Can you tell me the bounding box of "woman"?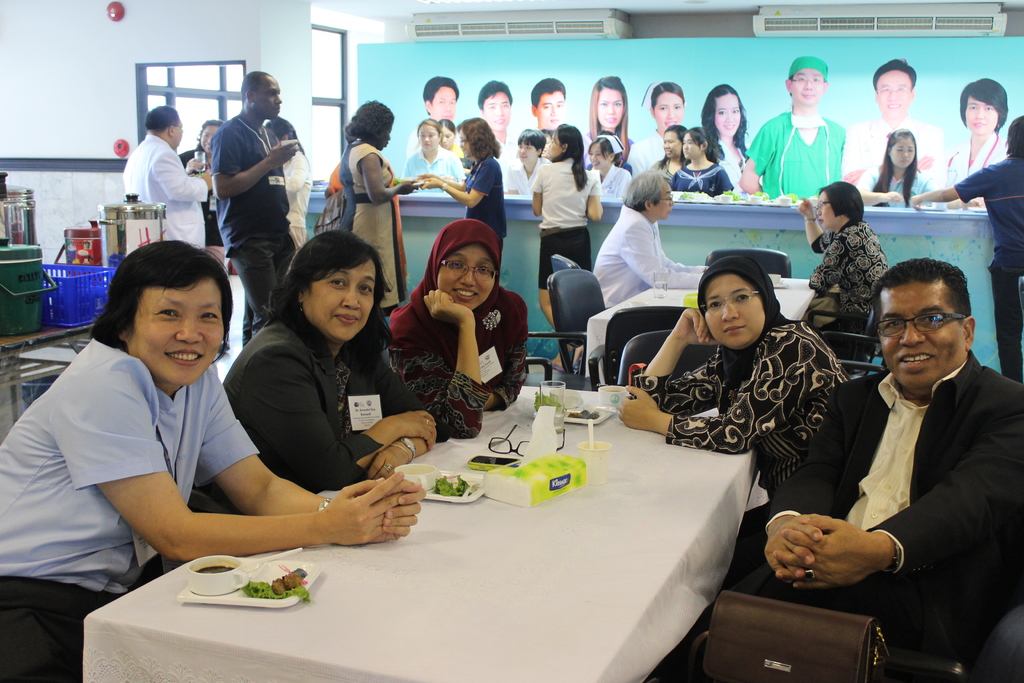
384 217 530 440.
